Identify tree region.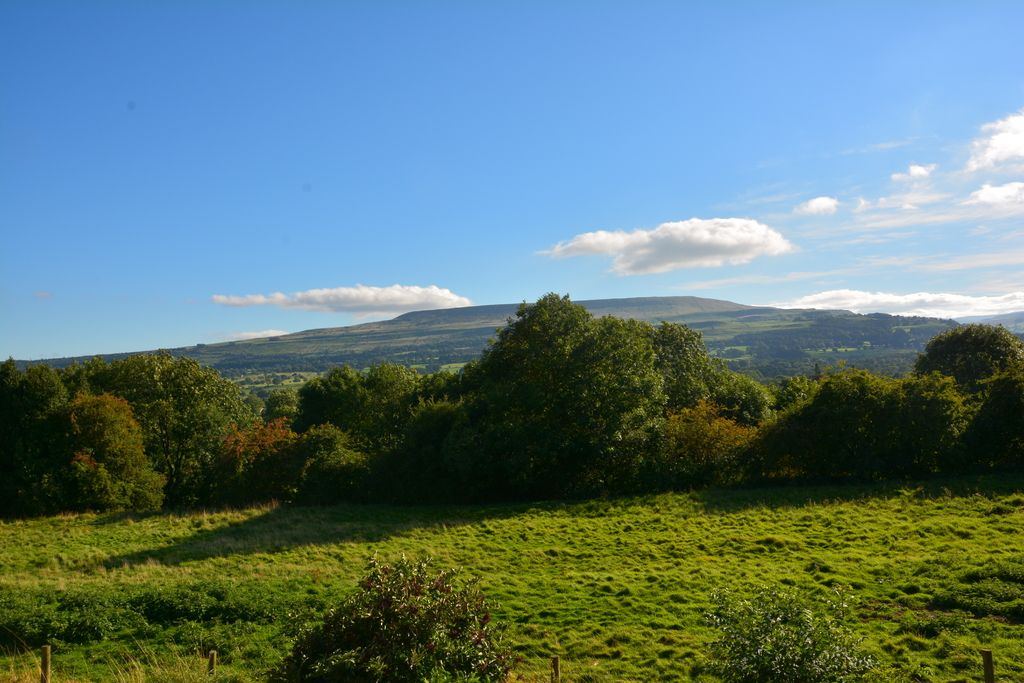
Region: <box>917,324,1023,382</box>.
